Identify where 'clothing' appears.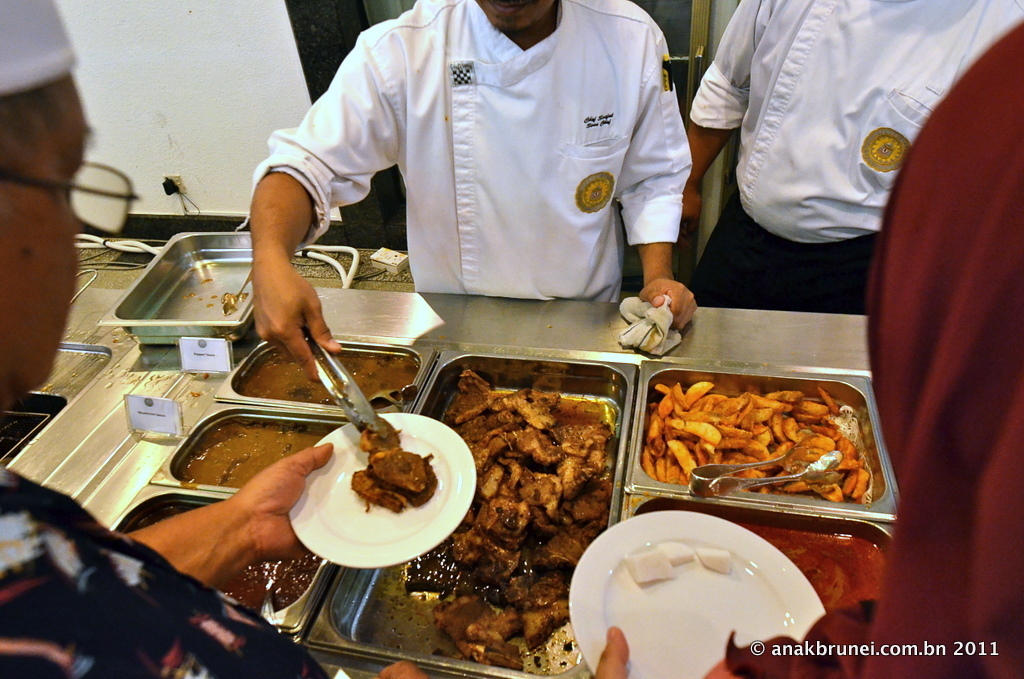
Appears at detection(245, 0, 695, 306).
